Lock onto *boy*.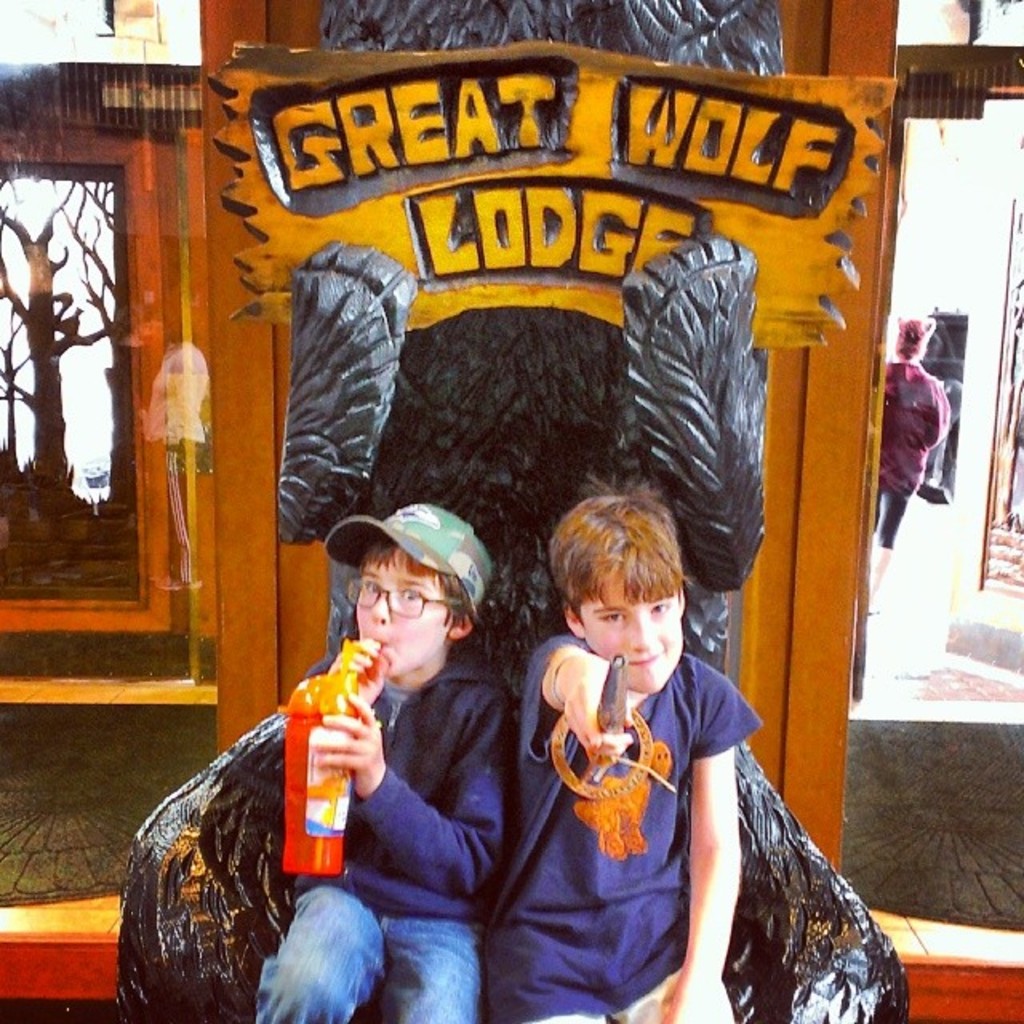
Locked: (488,486,814,997).
